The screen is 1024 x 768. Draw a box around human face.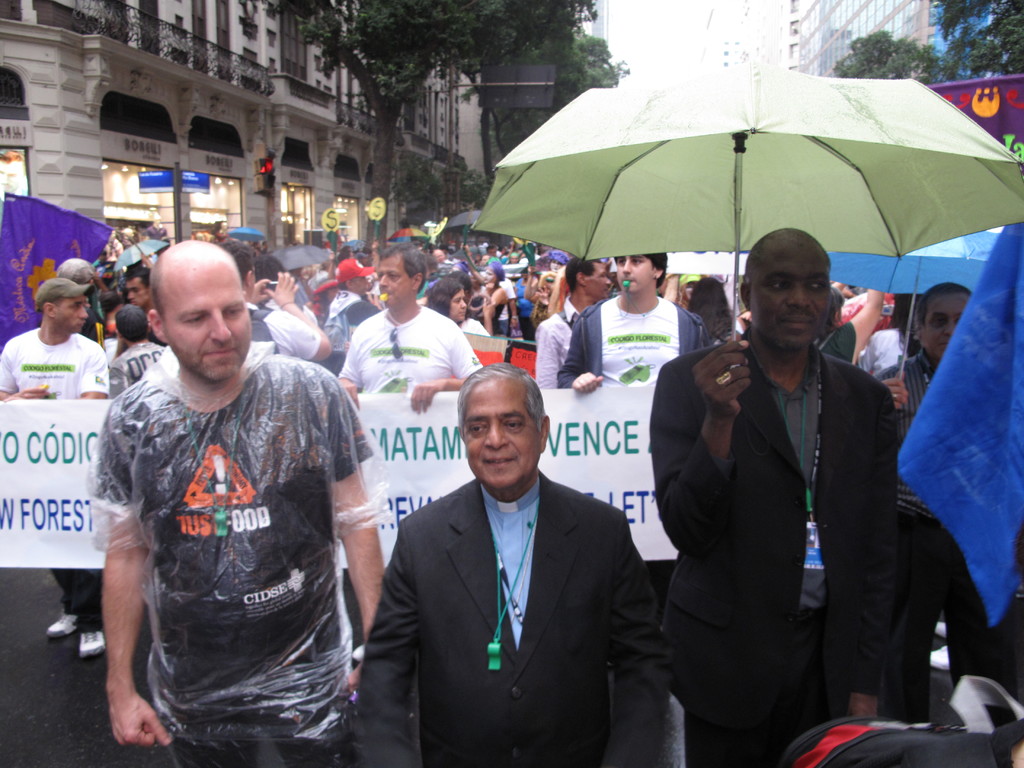
region(916, 289, 968, 356).
